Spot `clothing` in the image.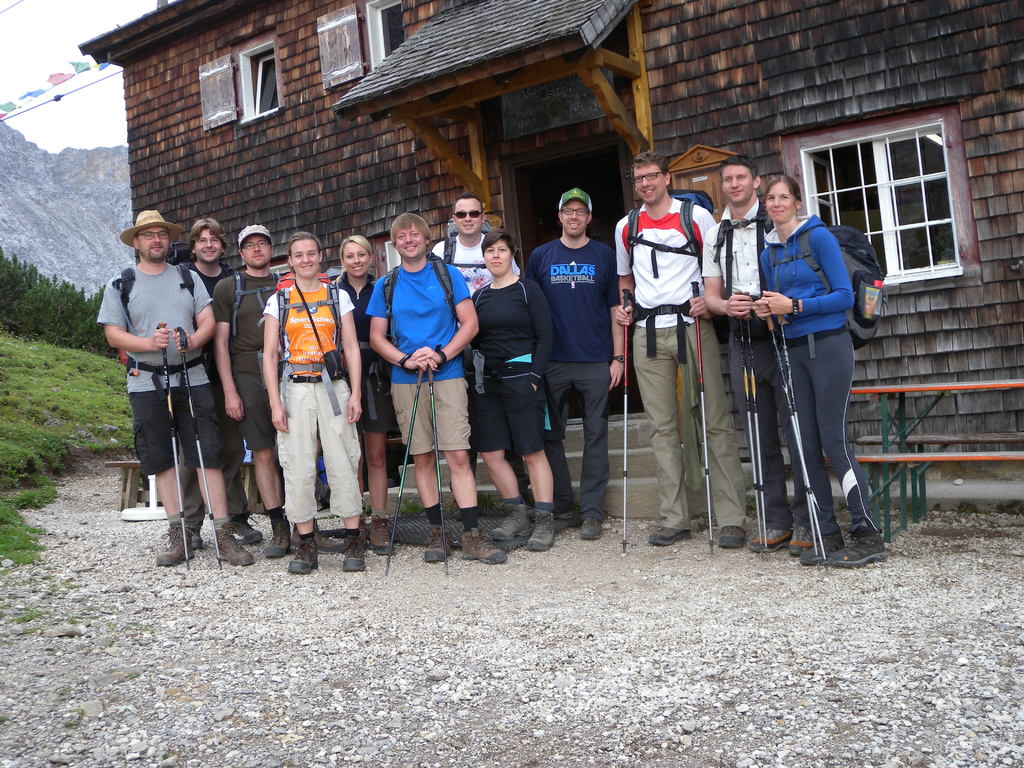
`clothing` found at box(320, 274, 382, 431).
